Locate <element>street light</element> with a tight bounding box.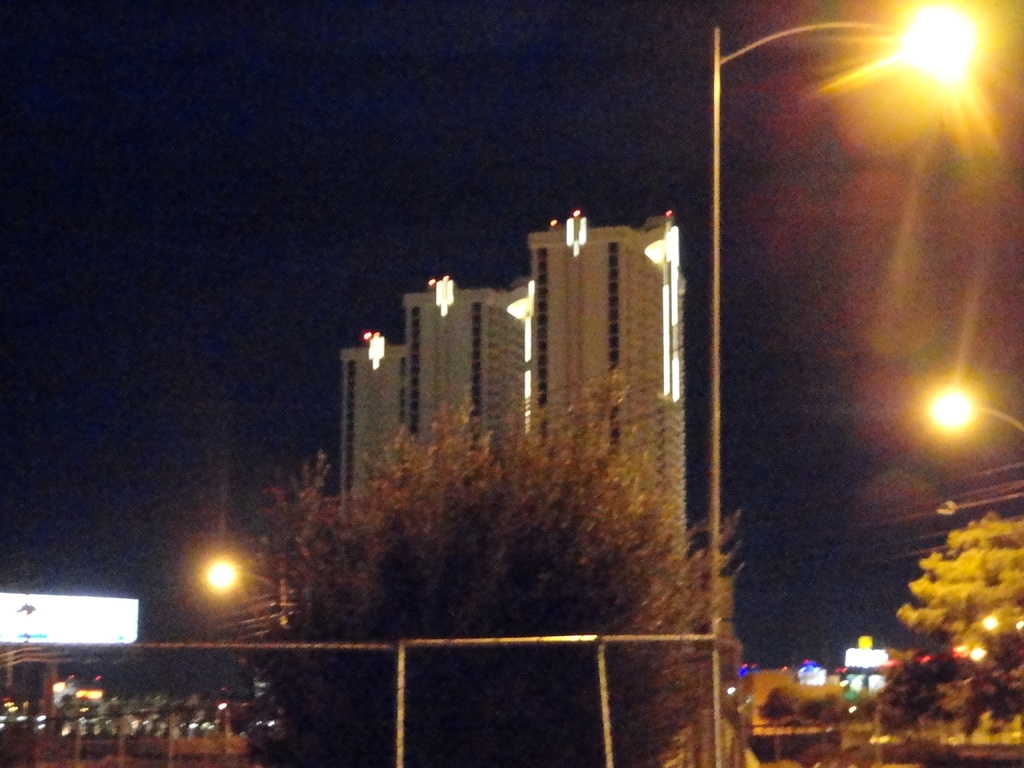
[684,47,1008,714].
